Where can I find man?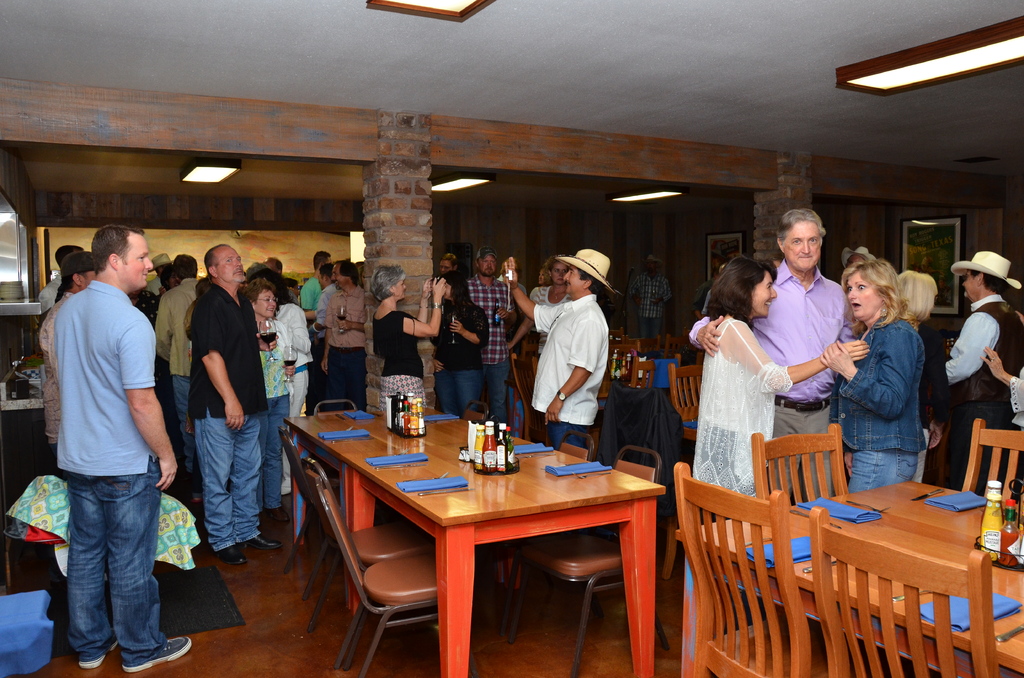
You can find it at bbox=(262, 257, 284, 276).
